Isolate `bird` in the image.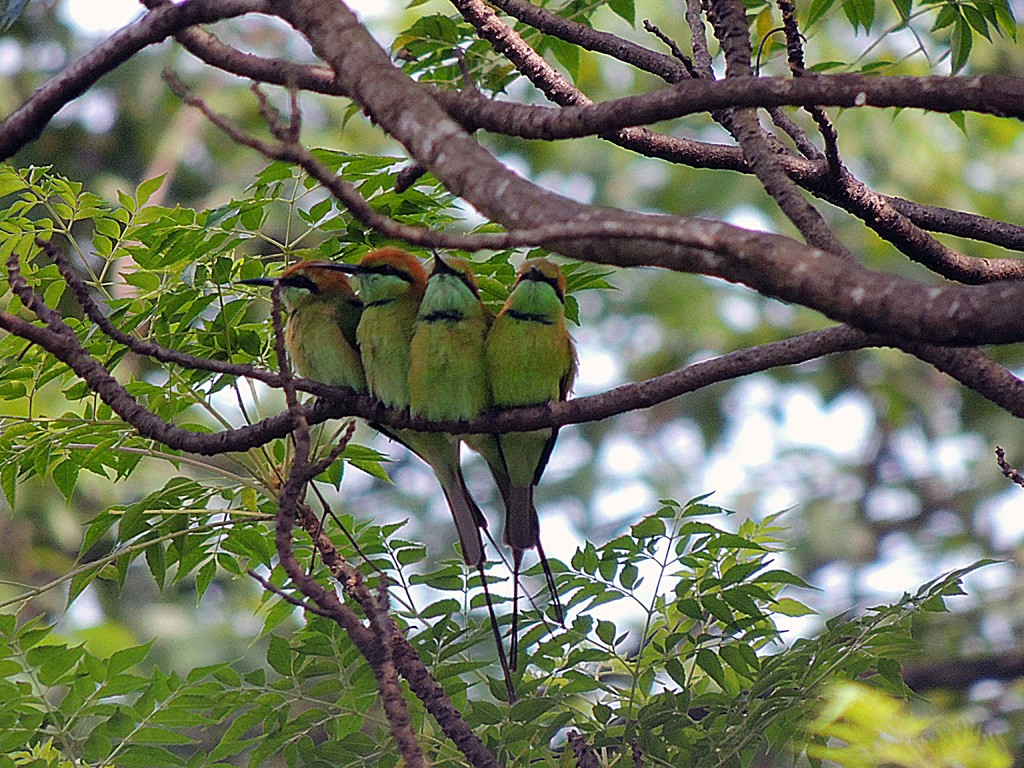
Isolated region: 413,247,567,621.
